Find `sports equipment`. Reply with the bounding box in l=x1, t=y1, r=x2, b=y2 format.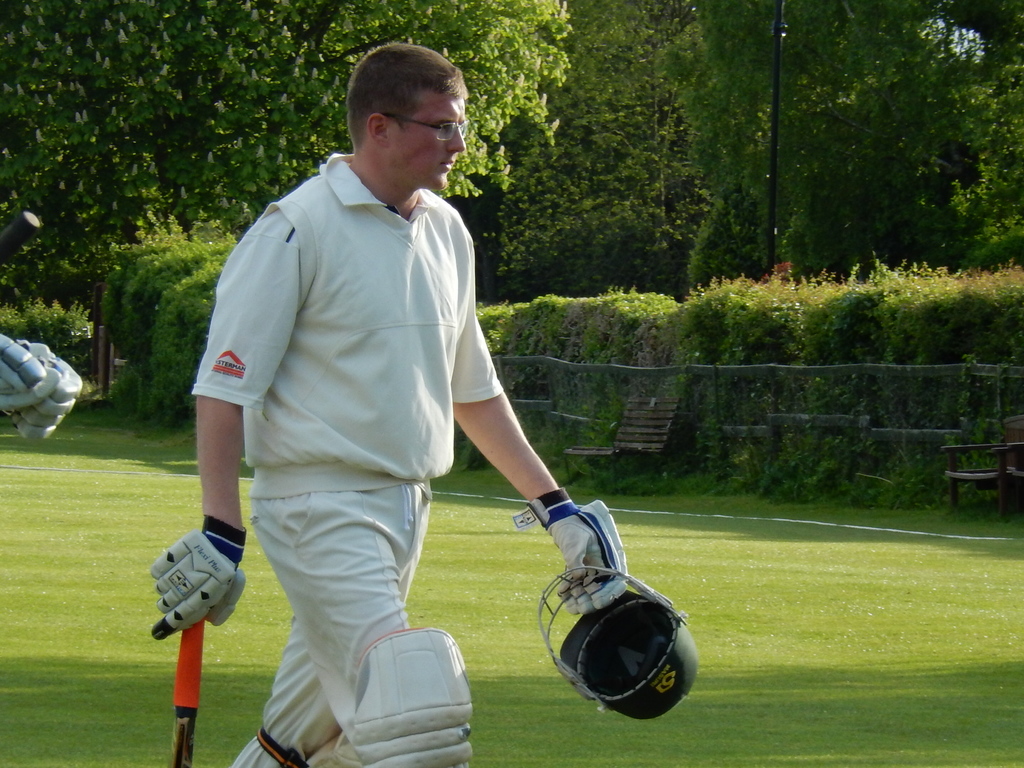
l=170, t=622, r=209, b=767.
